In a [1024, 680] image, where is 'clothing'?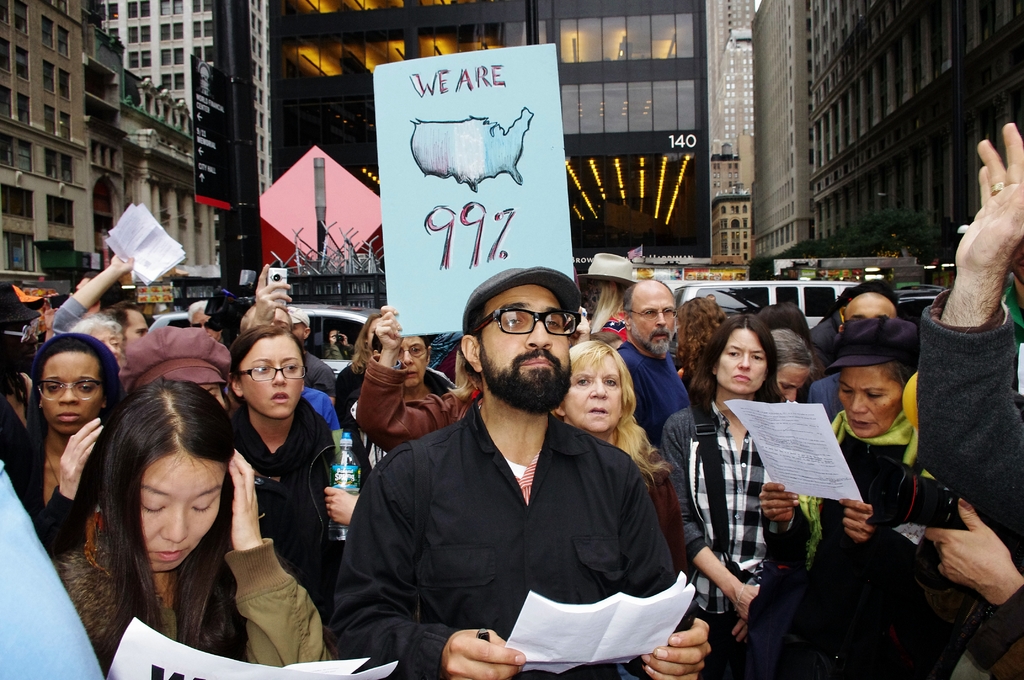
{"left": 302, "top": 353, "right": 335, "bottom": 394}.
